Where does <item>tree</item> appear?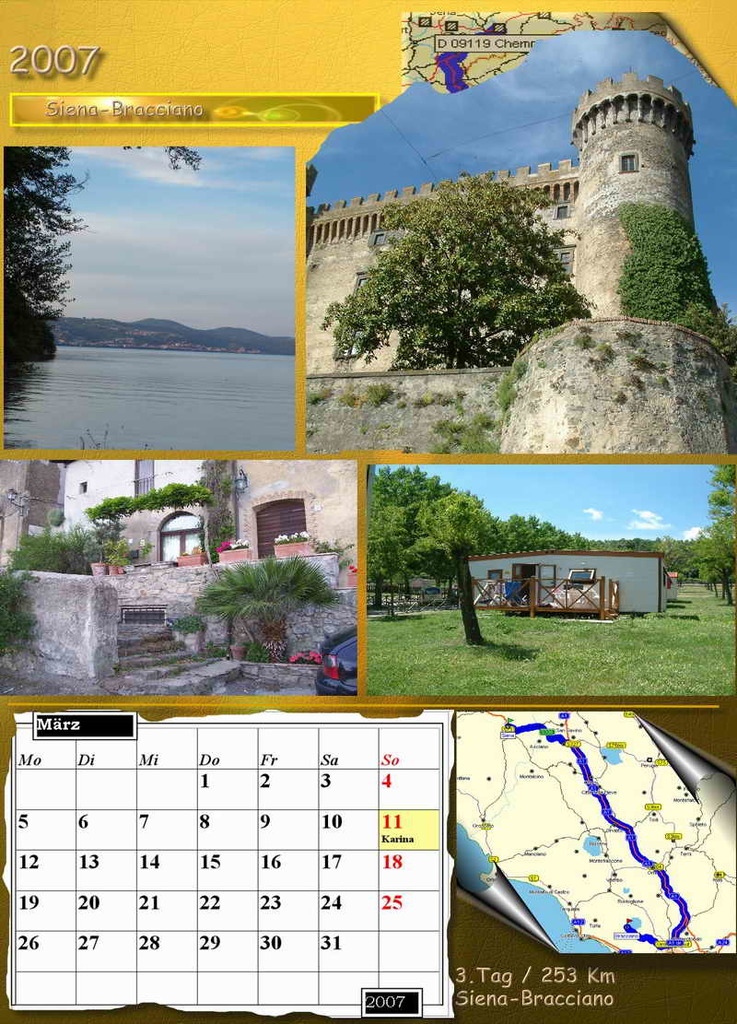
Appears at l=337, t=155, r=602, b=363.
